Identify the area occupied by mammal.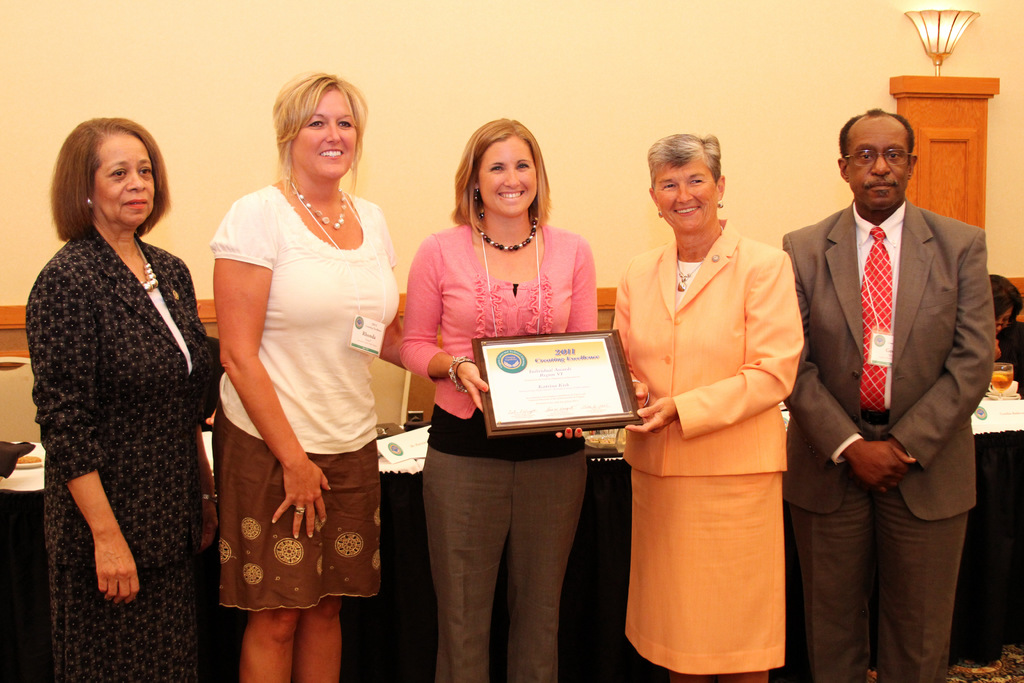
Area: <region>211, 74, 406, 682</region>.
